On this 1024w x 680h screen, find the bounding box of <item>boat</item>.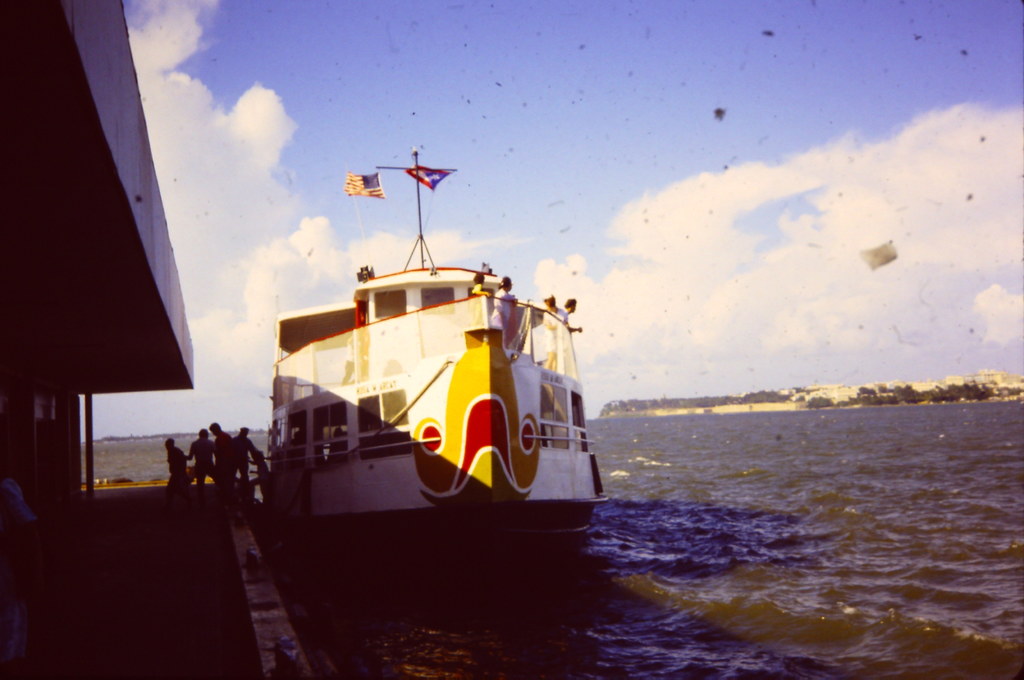
Bounding box: region(230, 146, 614, 568).
